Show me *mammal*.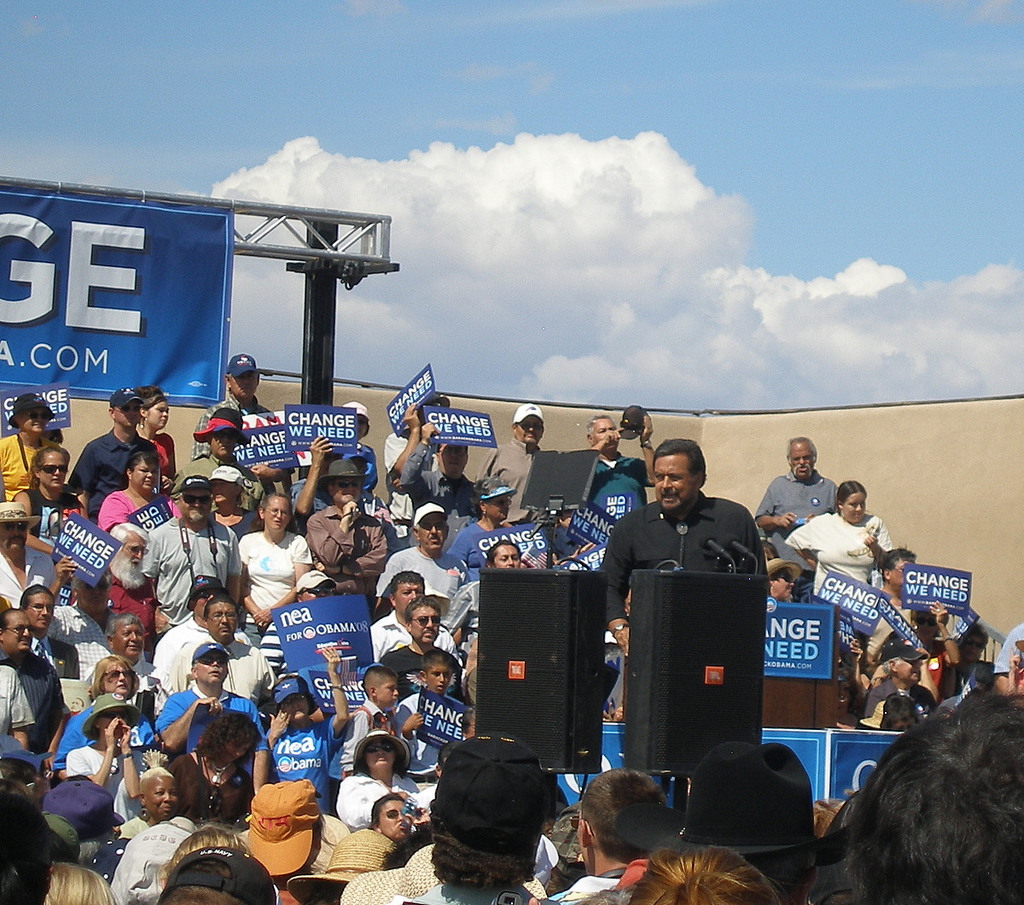
*mammal* is here: box=[850, 542, 923, 666].
